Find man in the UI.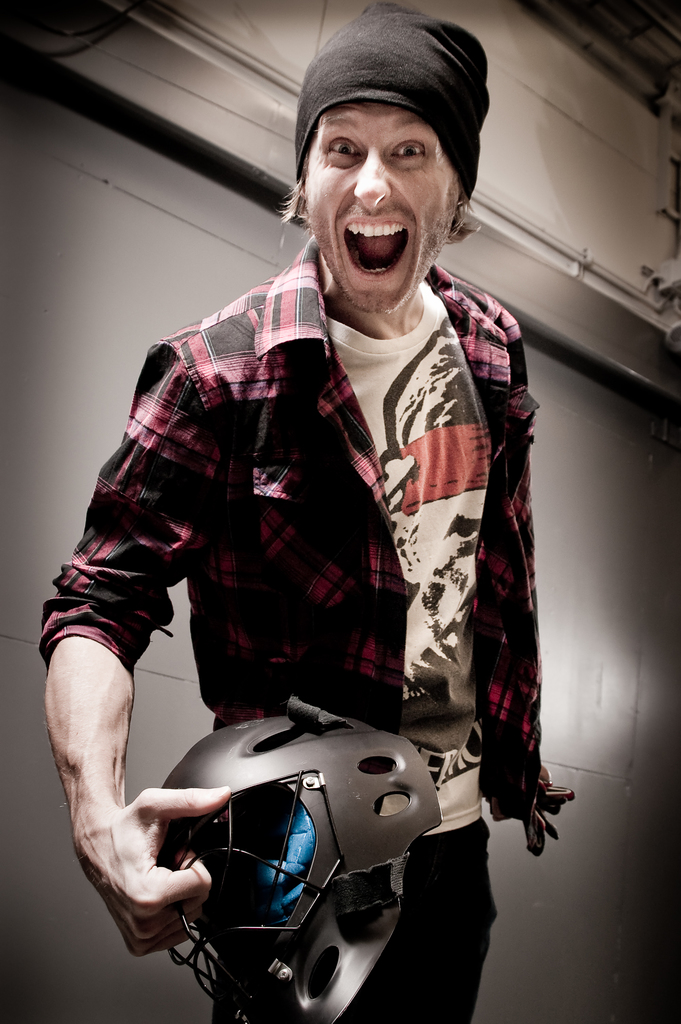
UI element at <box>96,39,547,936</box>.
